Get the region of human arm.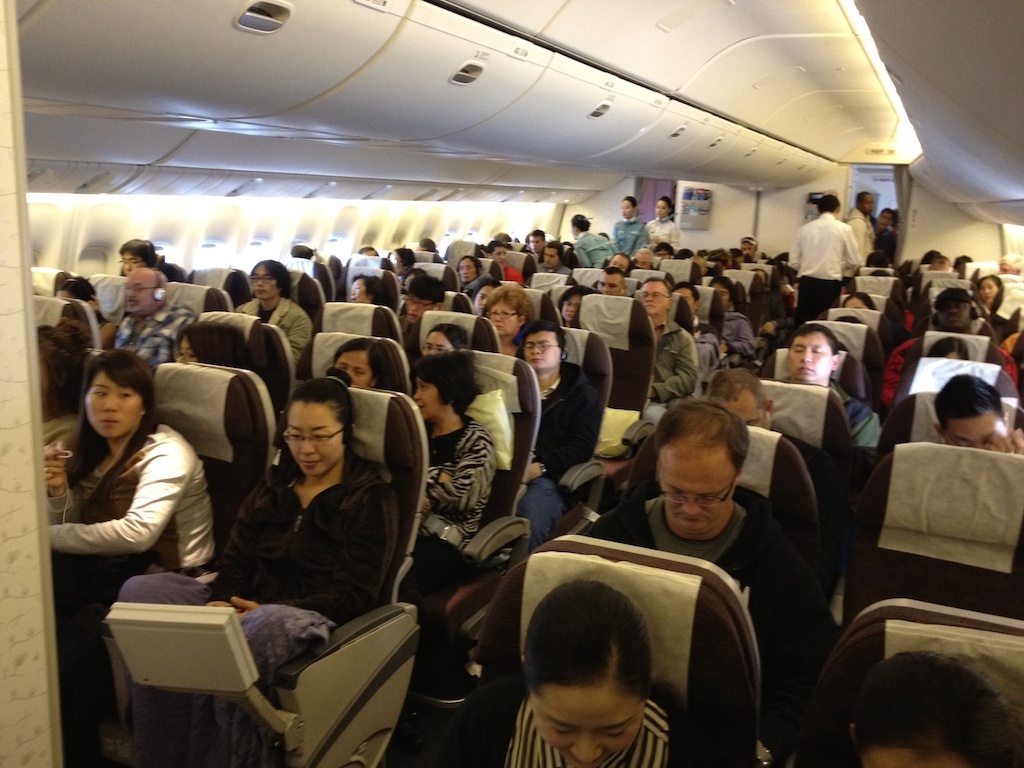
<bbox>606, 235, 628, 253</bbox>.
